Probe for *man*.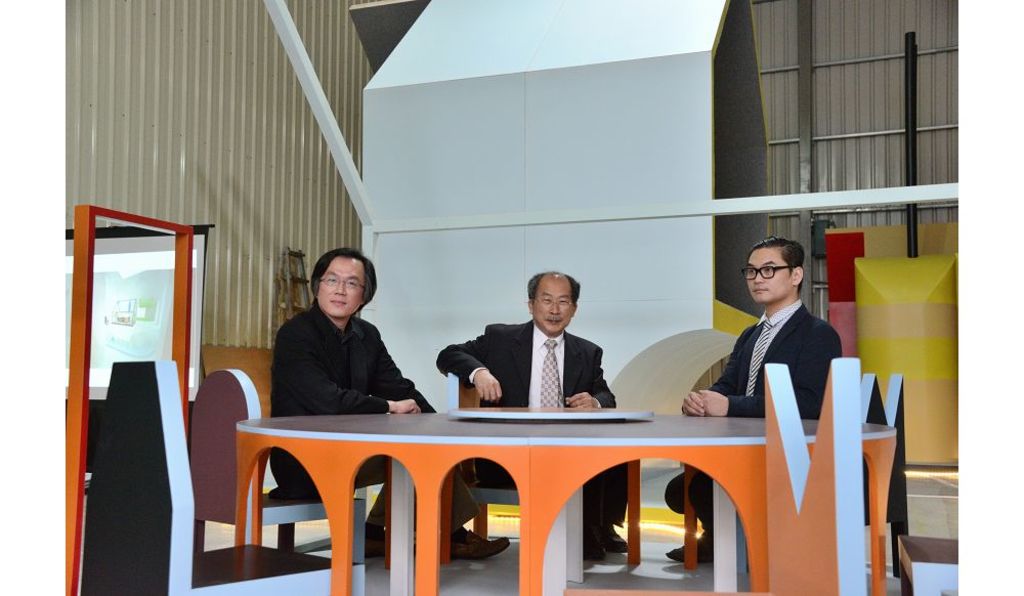
Probe result: x1=257, y1=242, x2=509, y2=556.
